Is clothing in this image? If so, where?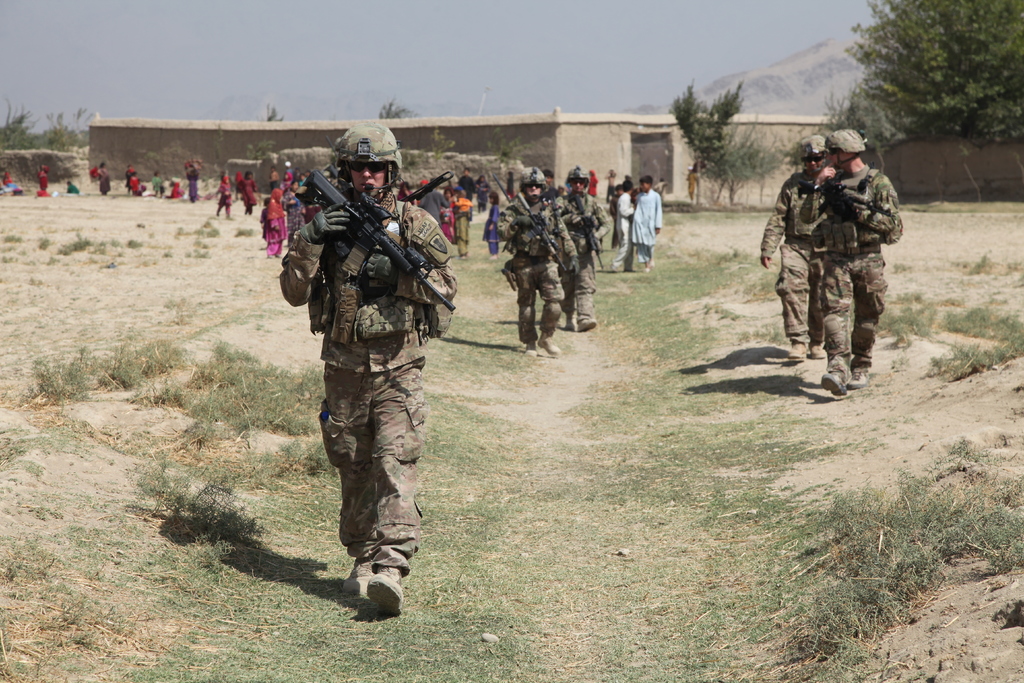
Yes, at (x1=171, y1=184, x2=184, y2=197).
